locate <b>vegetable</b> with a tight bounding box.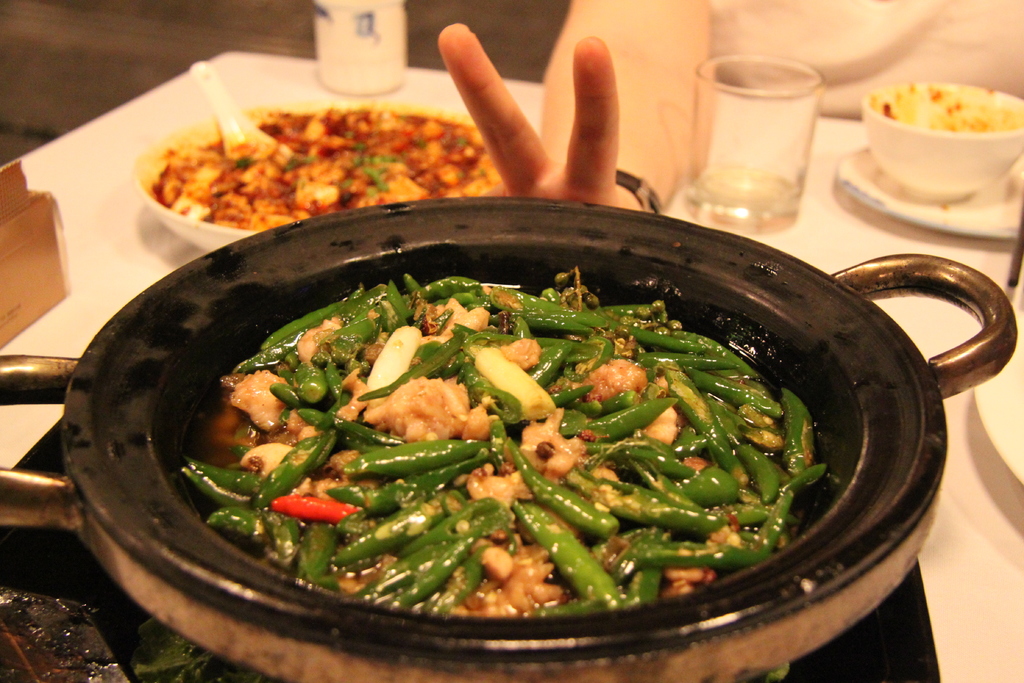
<region>514, 501, 627, 605</region>.
